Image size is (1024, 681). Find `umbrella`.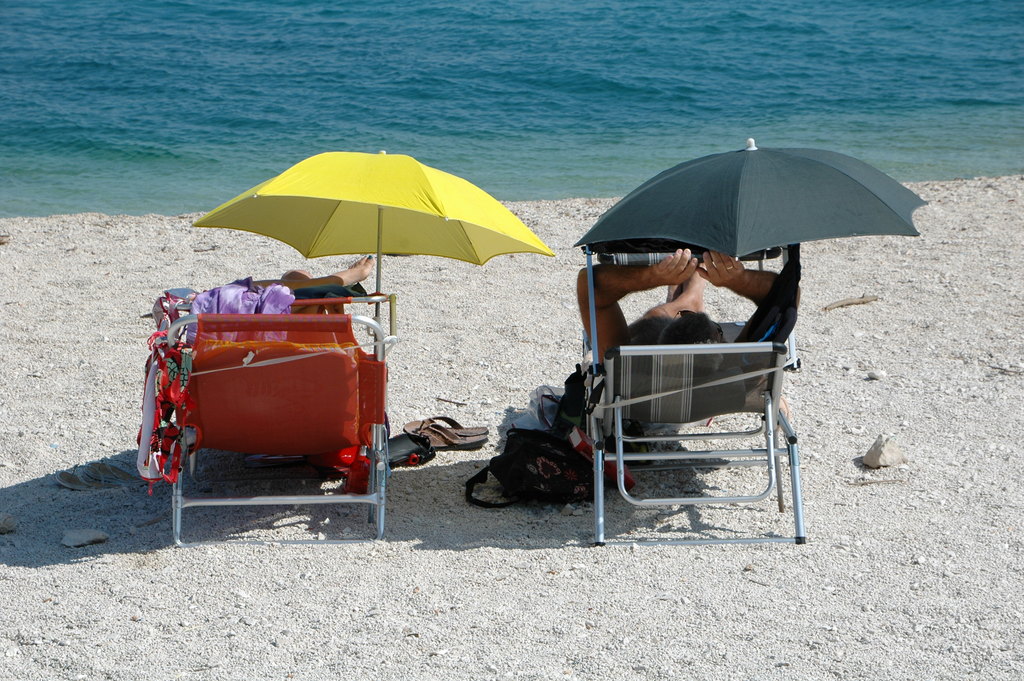
[x1=567, y1=140, x2=932, y2=270].
